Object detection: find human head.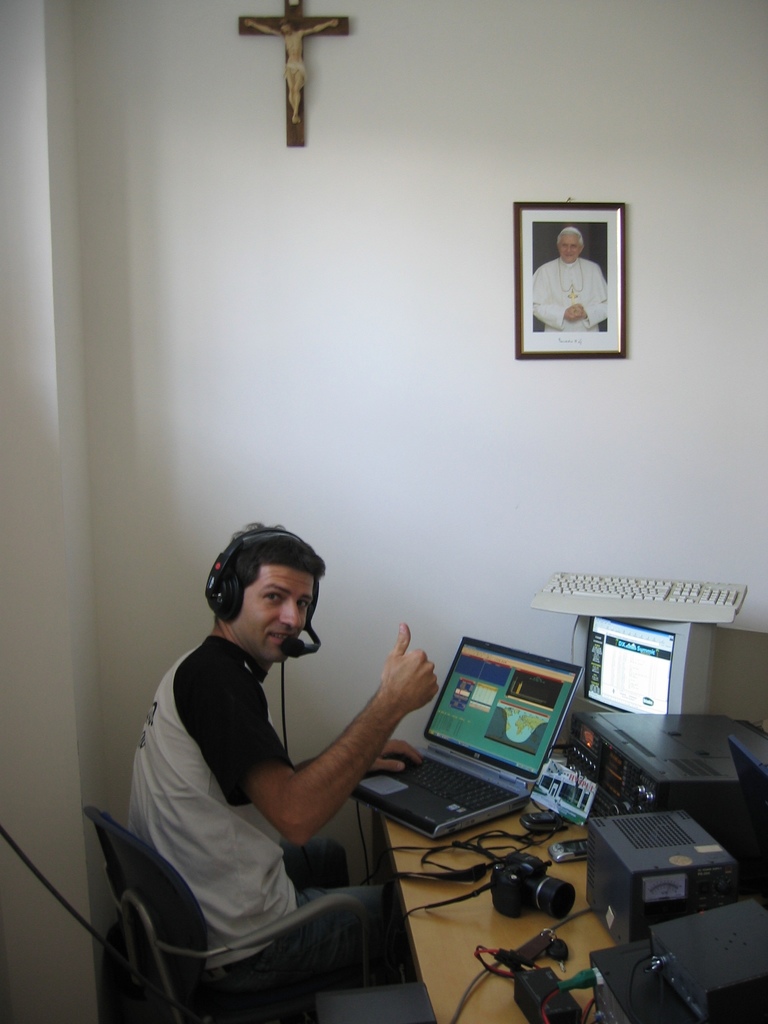
(195, 531, 345, 676).
